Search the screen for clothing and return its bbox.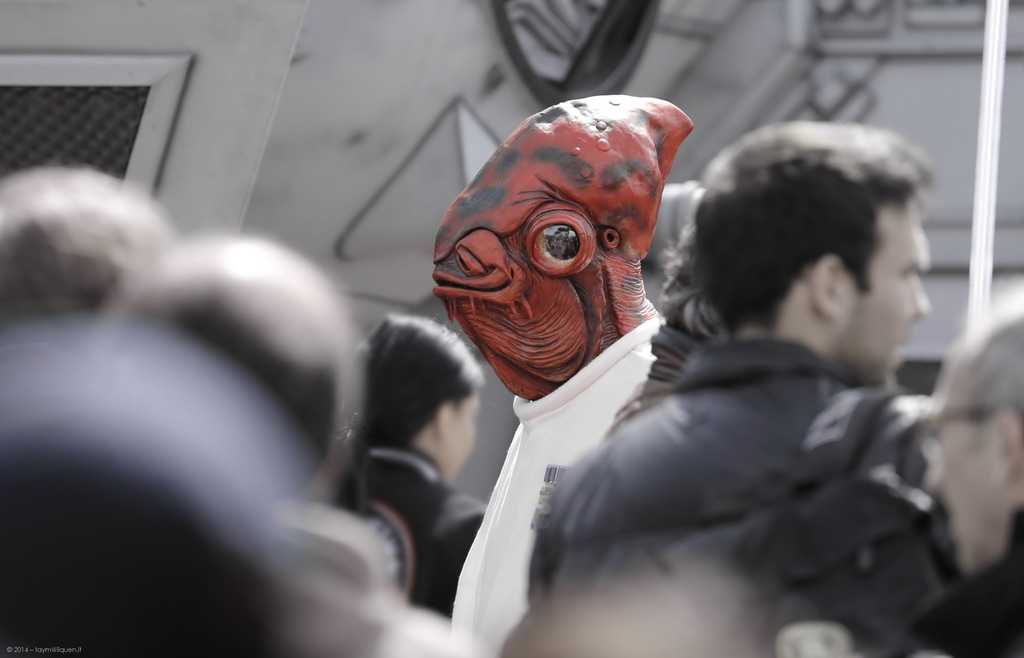
Found: [334, 453, 495, 631].
